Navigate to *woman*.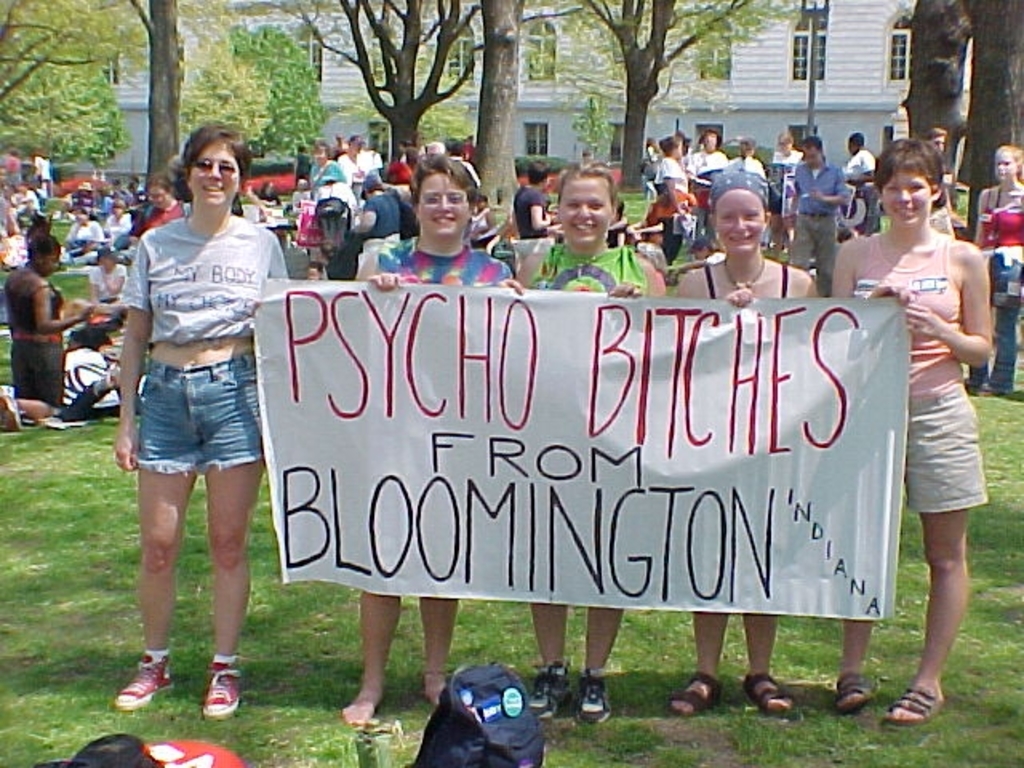
Navigation target: [514,162,669,720].
